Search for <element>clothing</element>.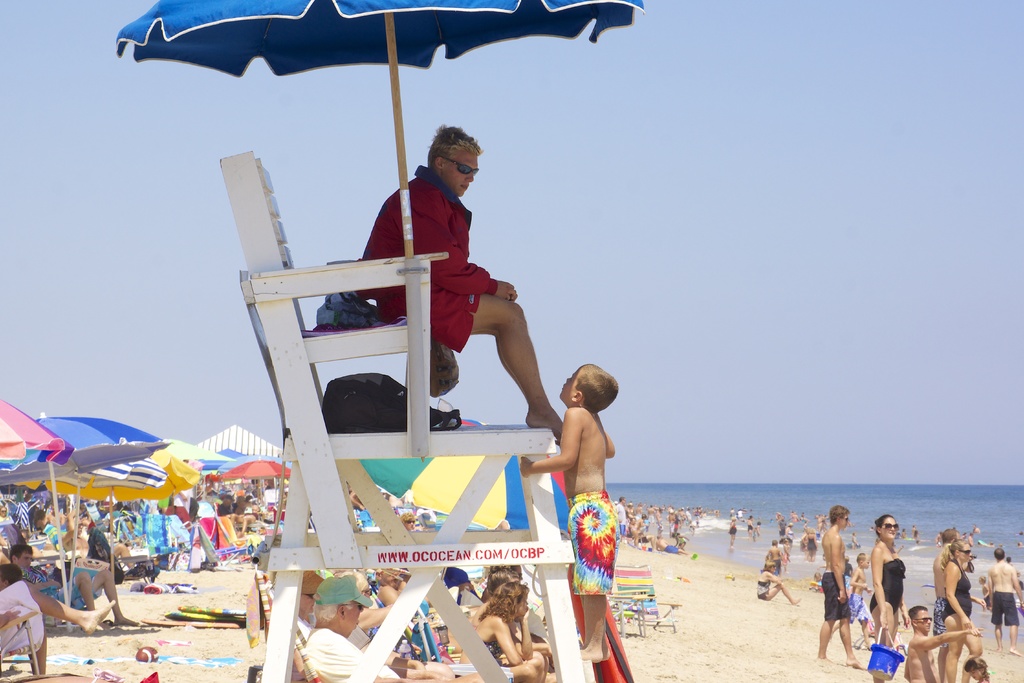
Found at x1=576, y1=494, x2=612, y2=593.
